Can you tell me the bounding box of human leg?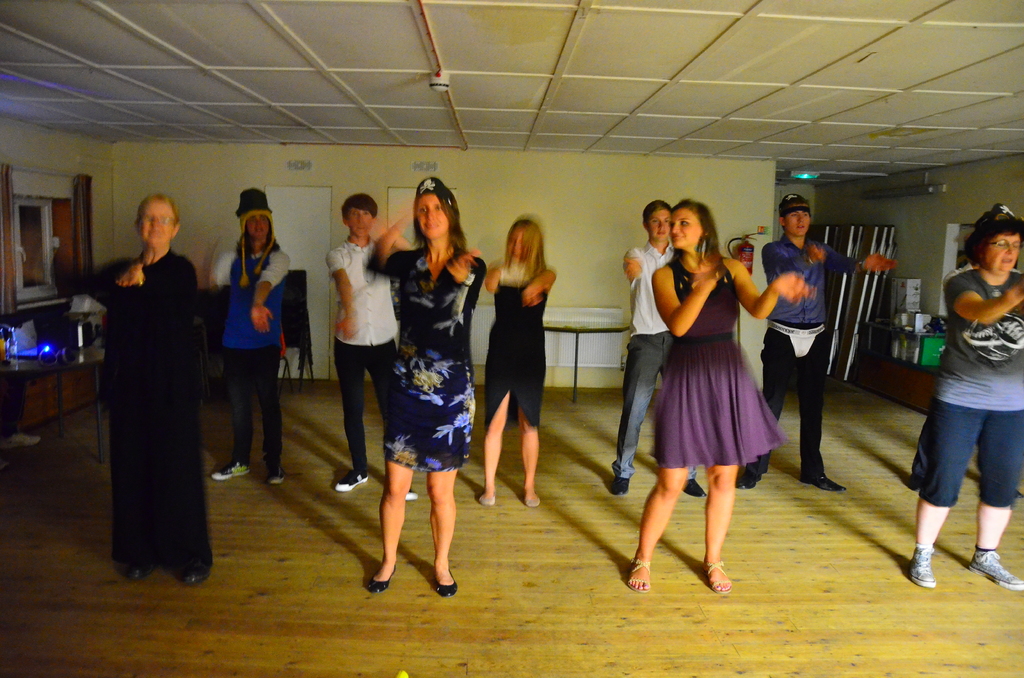
<box>969,412,1023,599</box>.
